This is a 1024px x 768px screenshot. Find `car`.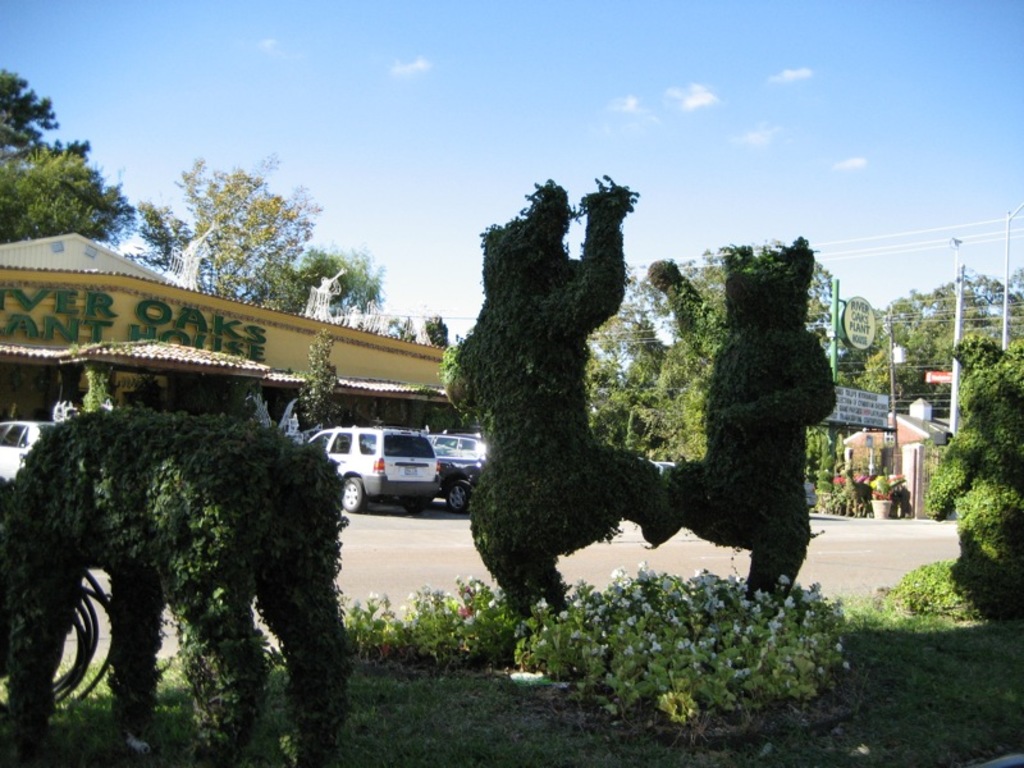
Bounding box: Rect(0, 419, 55, 484).
